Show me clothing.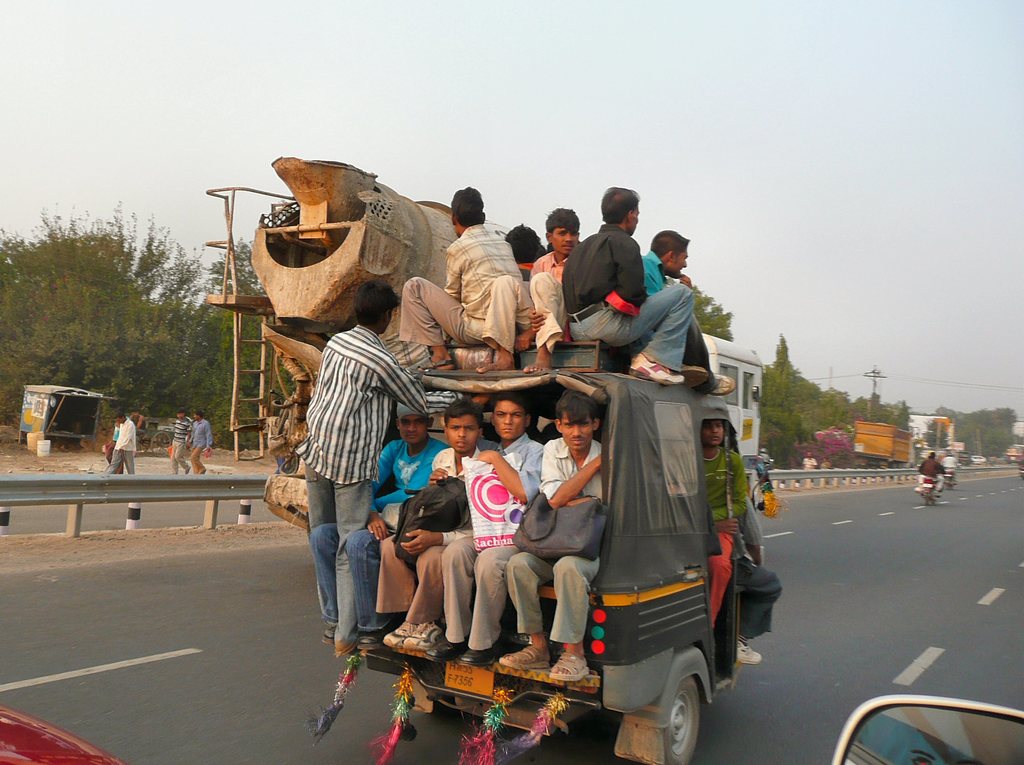
clothing is here: (x1=374, y1=427, x2=440, y2=516).
